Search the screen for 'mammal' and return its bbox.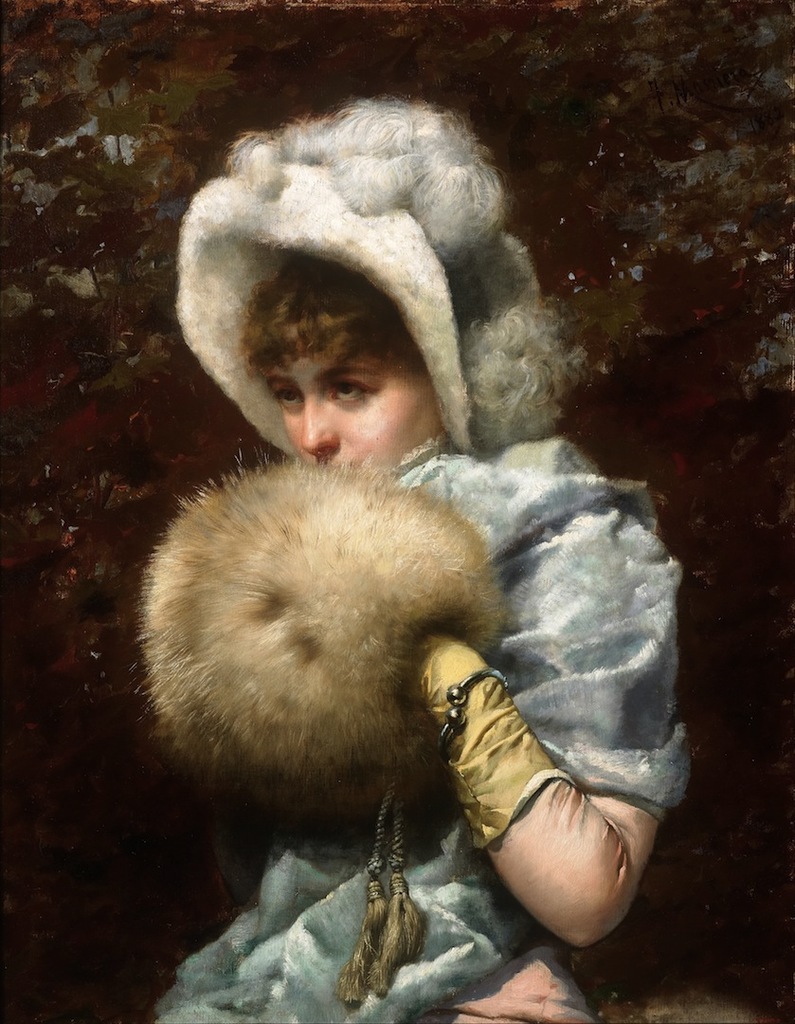
Found: <region>132, 156, 674, 958</region>.
